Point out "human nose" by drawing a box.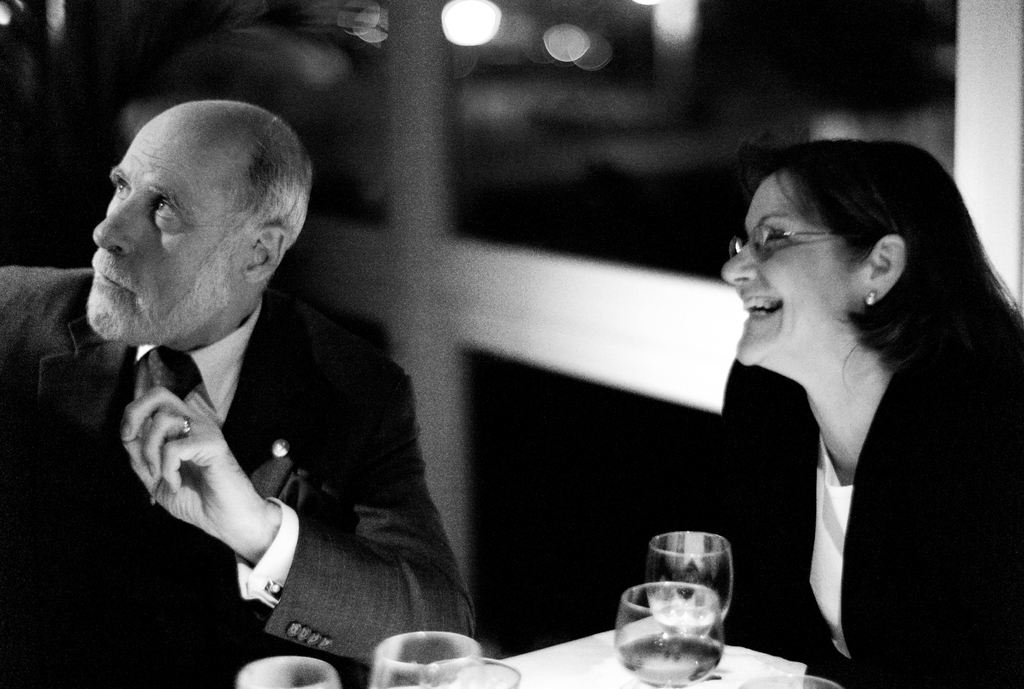
bbox=(92, 190, 135, 258).
